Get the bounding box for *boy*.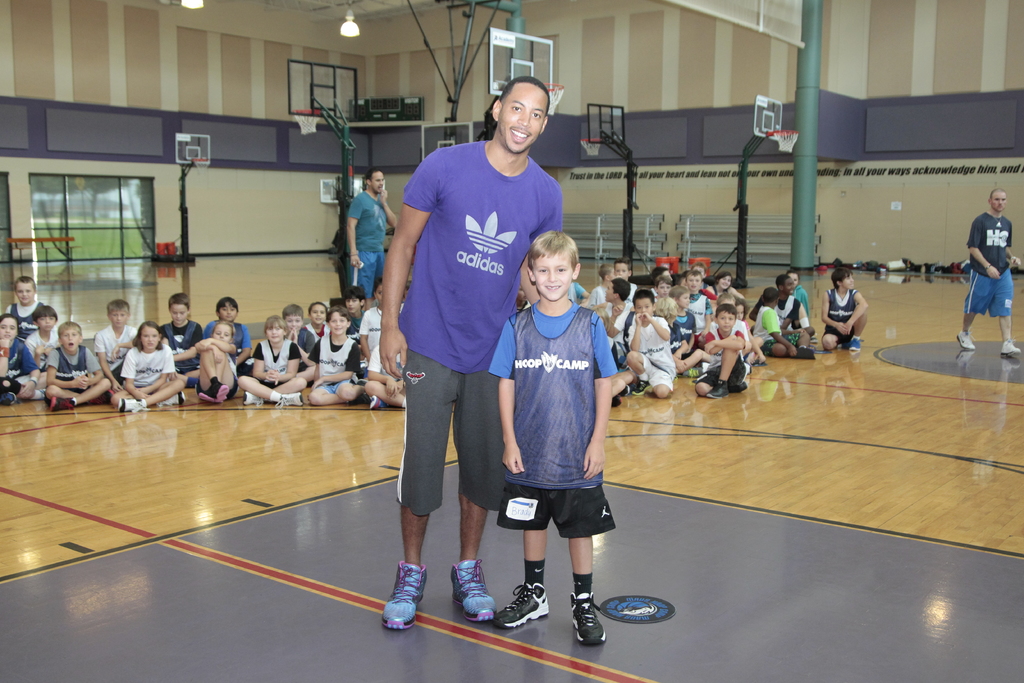
locate(822, 262, 868, 351).
